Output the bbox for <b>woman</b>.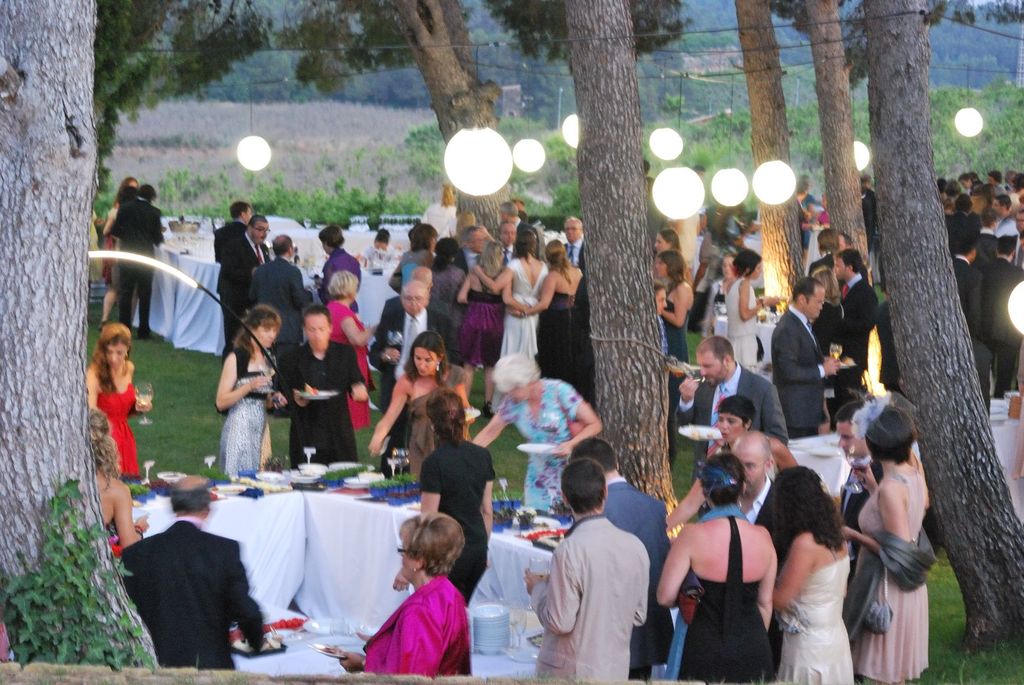
{"x1": 720, "y1": 254, "x2": 767, "y2": 367}.
